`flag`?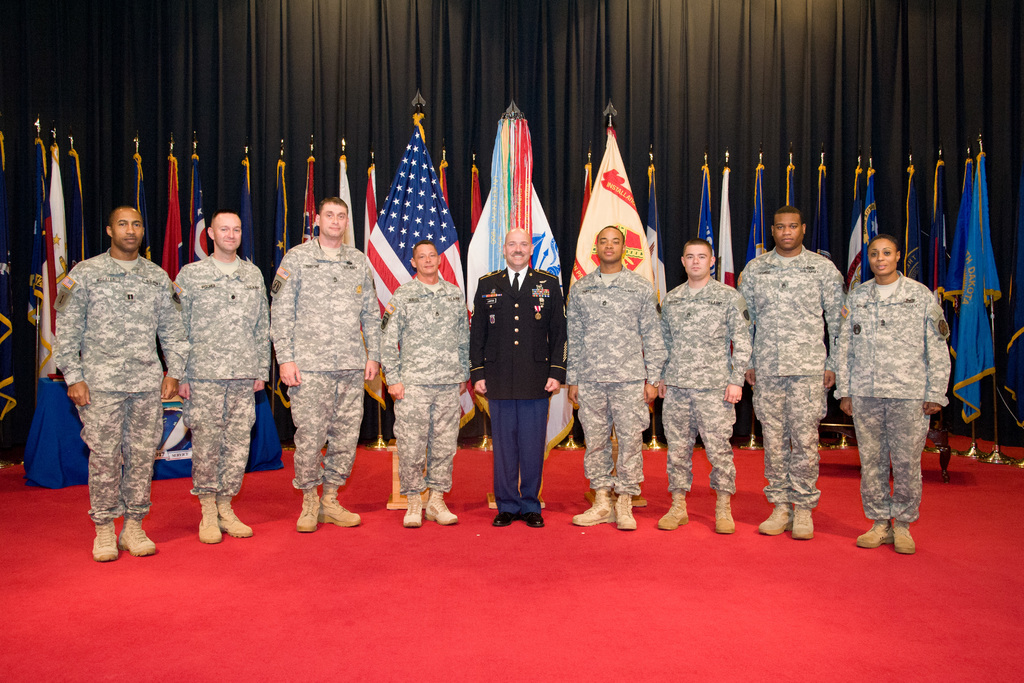
box=[29, 164, 61, 370]
